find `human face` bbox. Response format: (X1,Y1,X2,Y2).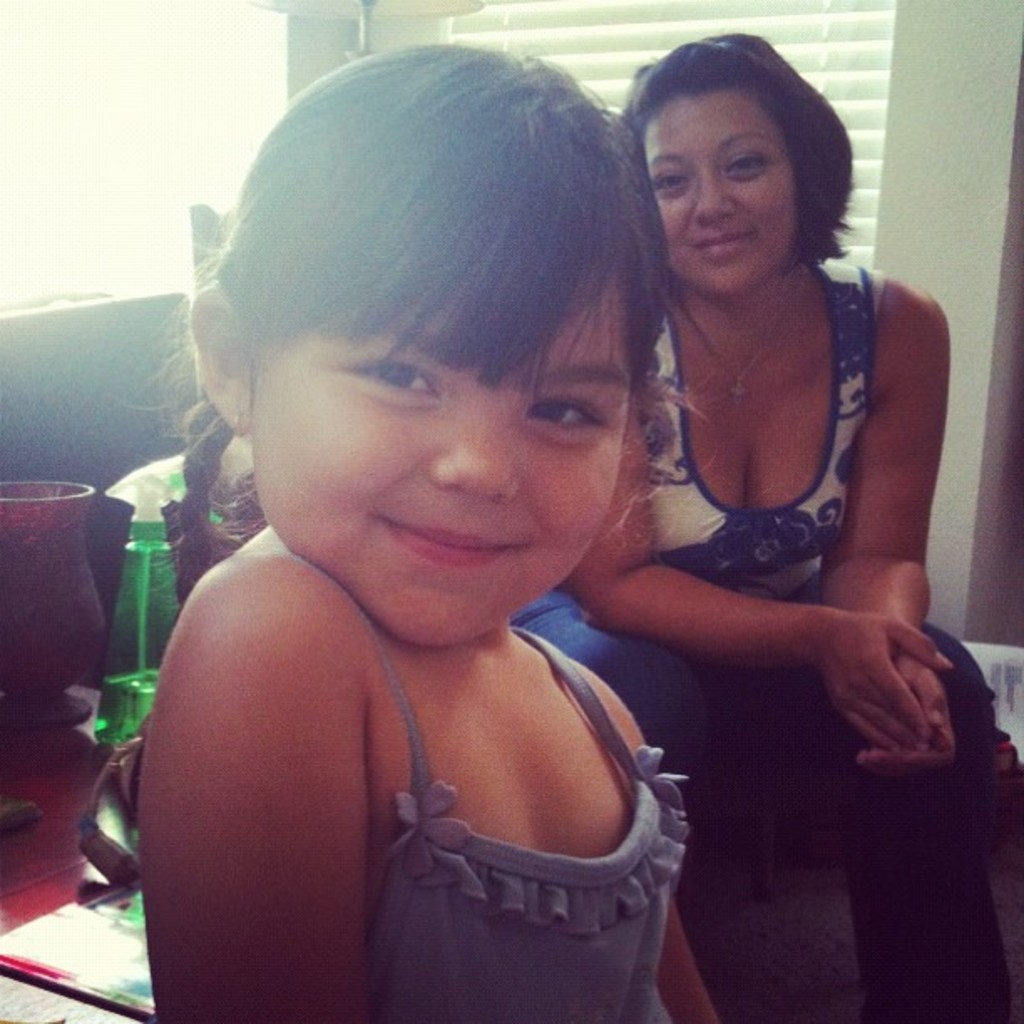
(643,92,798,294).
